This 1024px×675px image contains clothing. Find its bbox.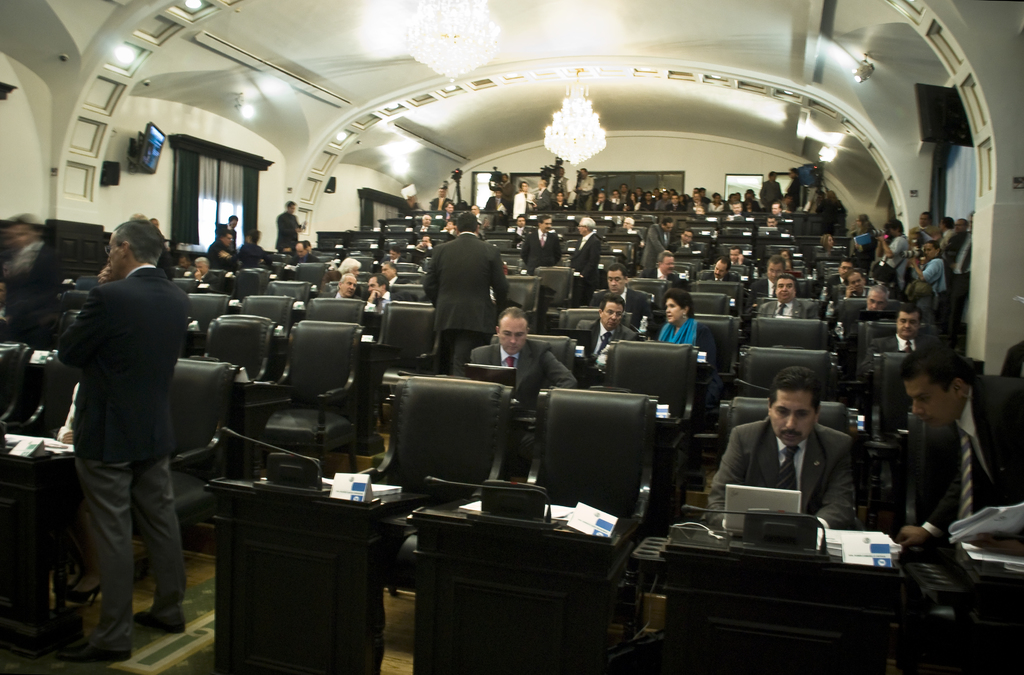
l=703, t=274, r=740, b=297.
